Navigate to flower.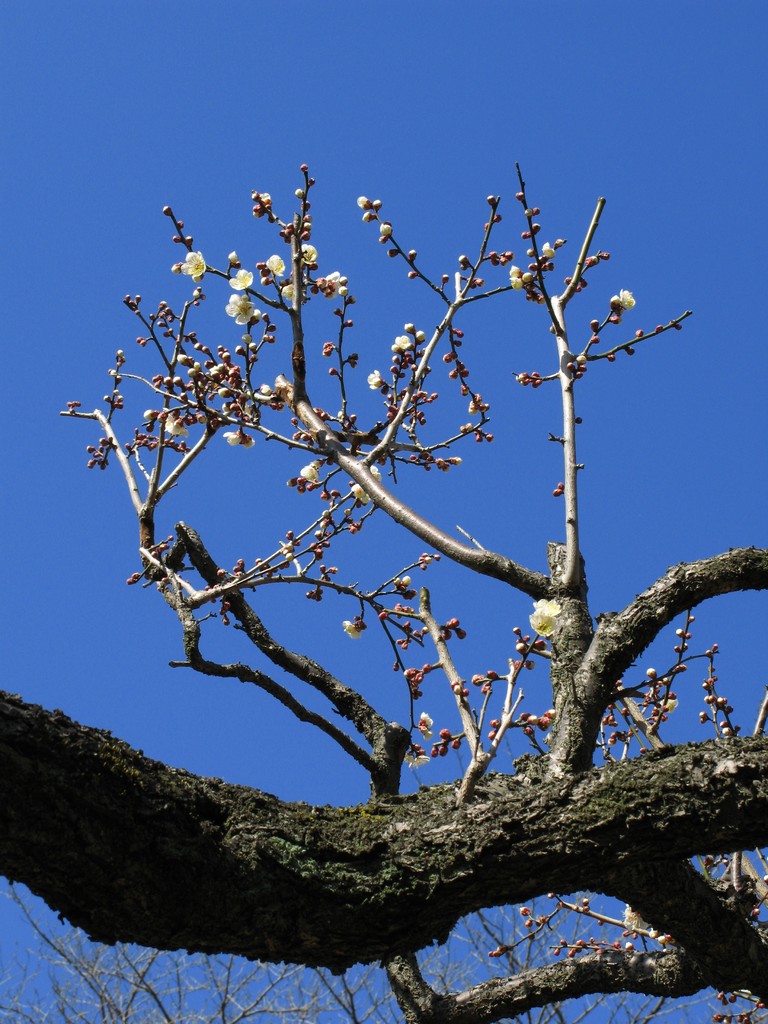
Navigation target: 394/334/412/351.
